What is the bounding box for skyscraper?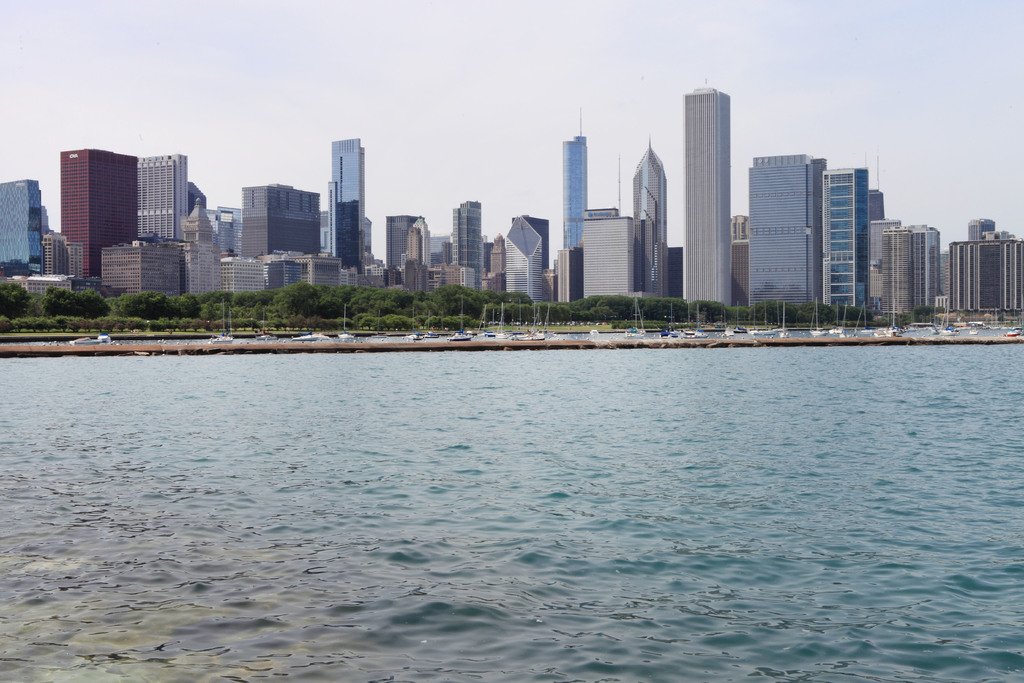
{"left": 556, "top": 106, "right": 588, "bottom": 252}.
